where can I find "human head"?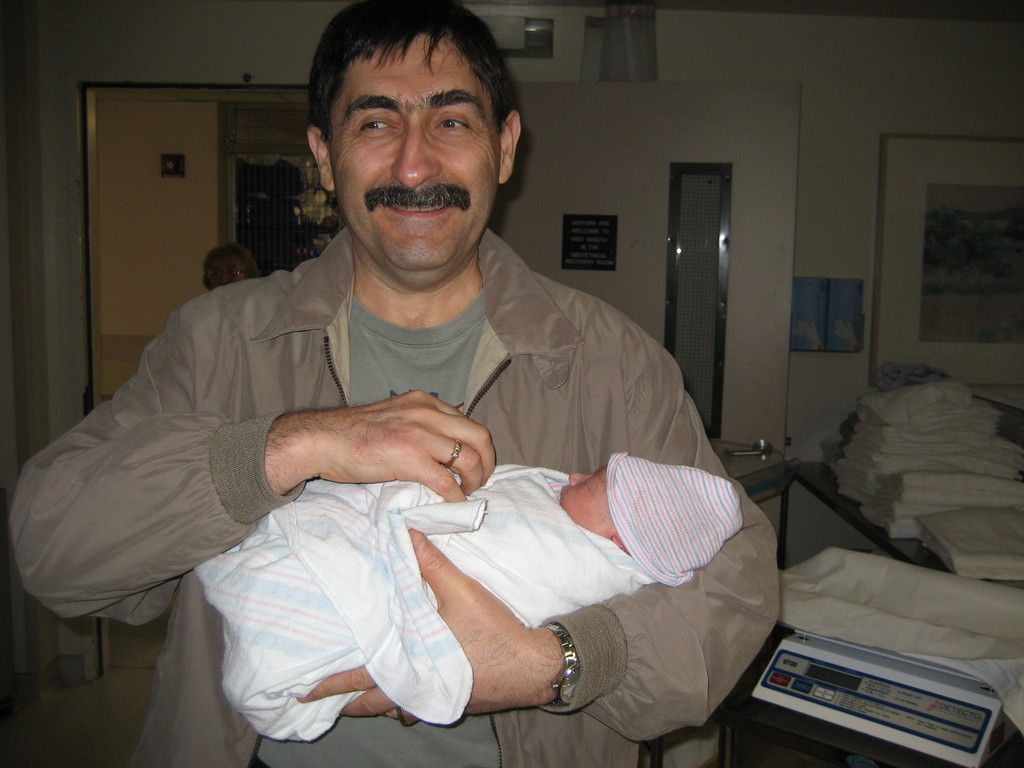
You can find it at x1=208 y1=246 x2=263 y2=289.
